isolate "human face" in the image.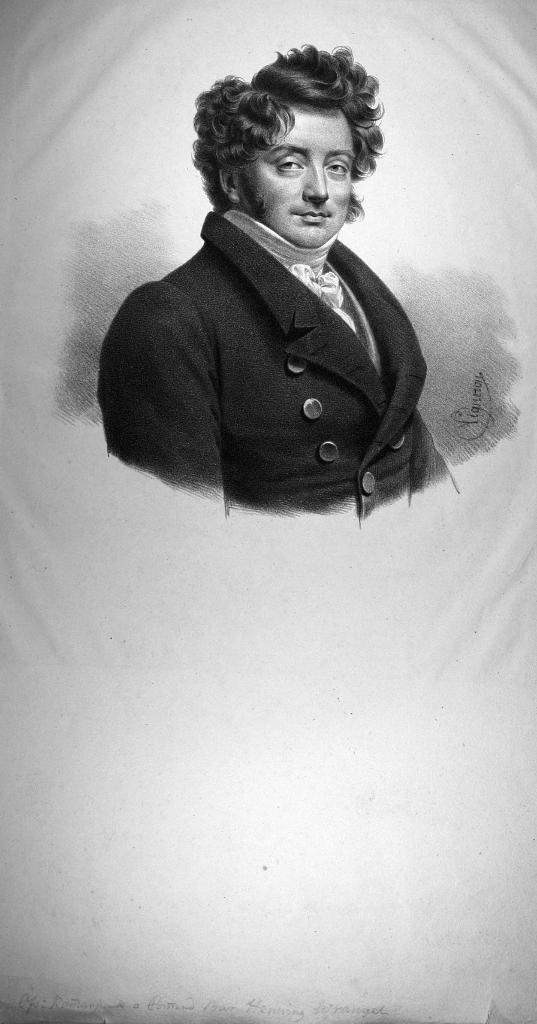
Isolated region: (x1=241, y1=95, x2=358, y2=246).
